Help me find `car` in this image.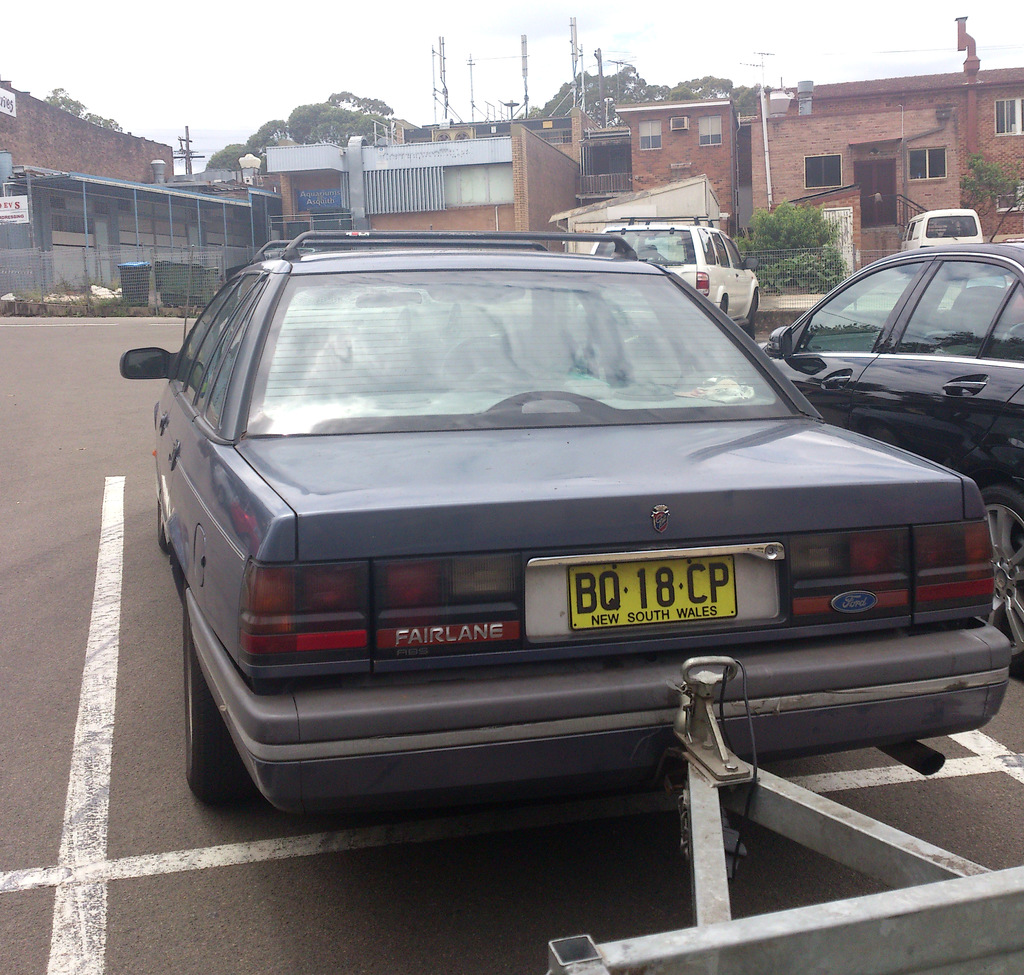
Found it: [x1=762, y1=244, x2=1023, y2=691].
